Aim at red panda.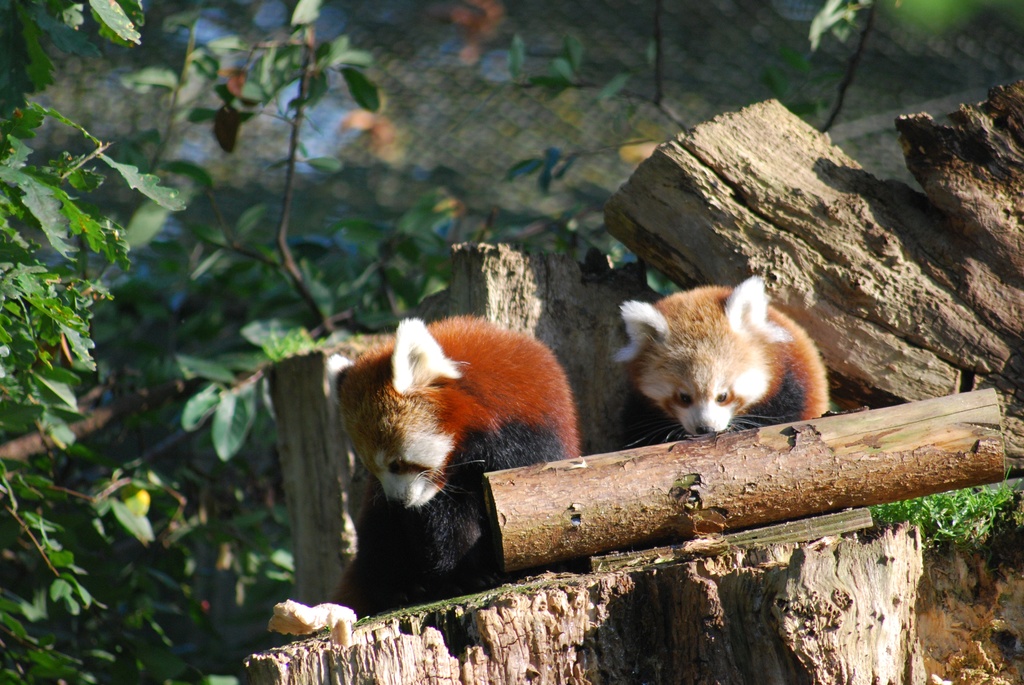
Aimed at <bbox>592, 273, 828, 446</bbox>.
